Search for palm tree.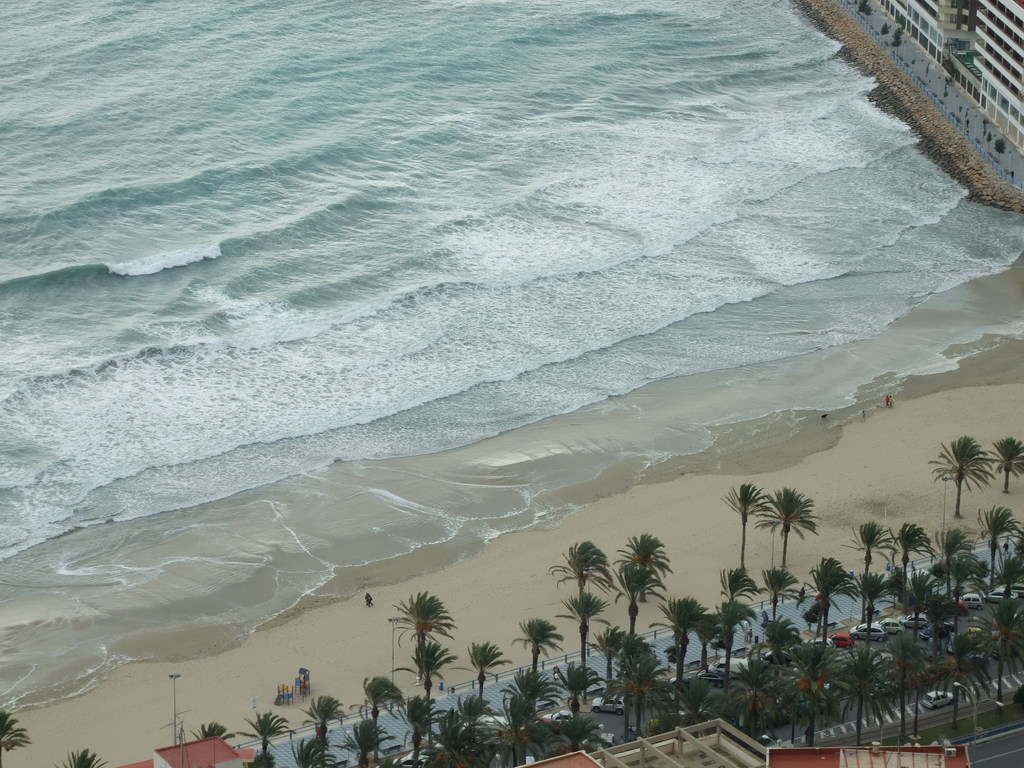
Found at box(940, 528, 956, 585).
